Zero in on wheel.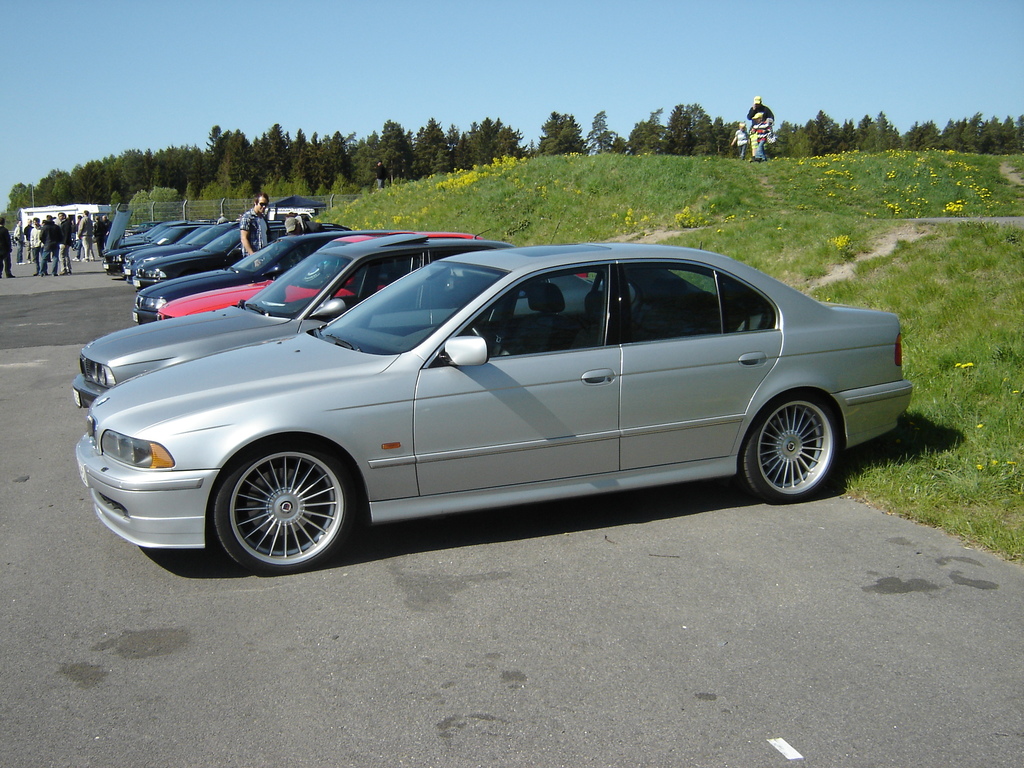
Zeroed in: crop(470, 325, 489, 355).
